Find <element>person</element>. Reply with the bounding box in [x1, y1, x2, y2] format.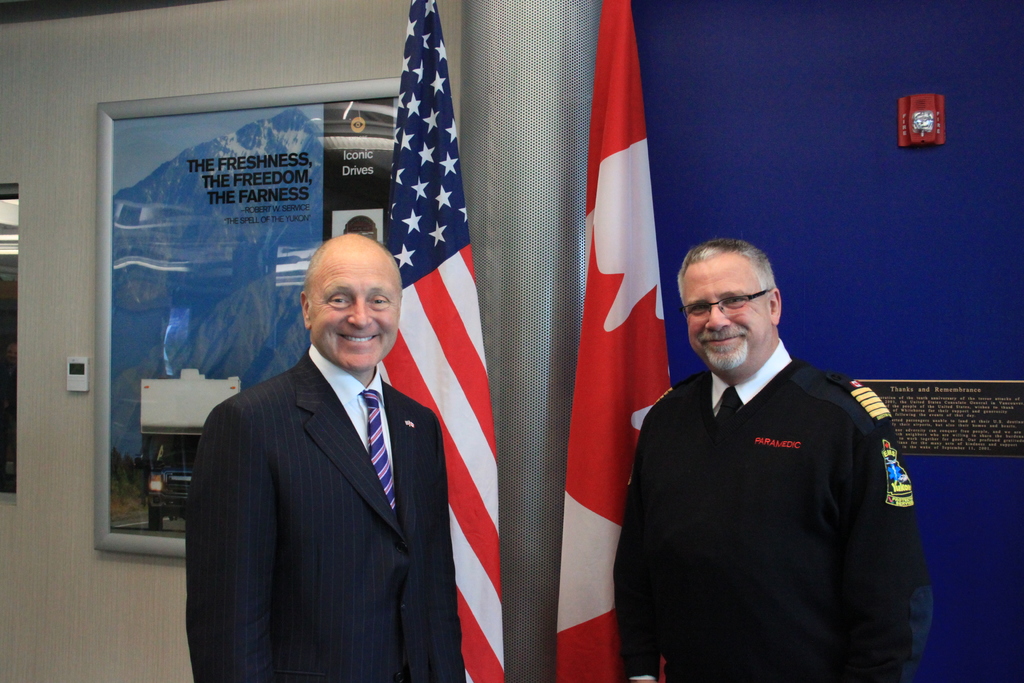
[614, 235, 934, 682].
